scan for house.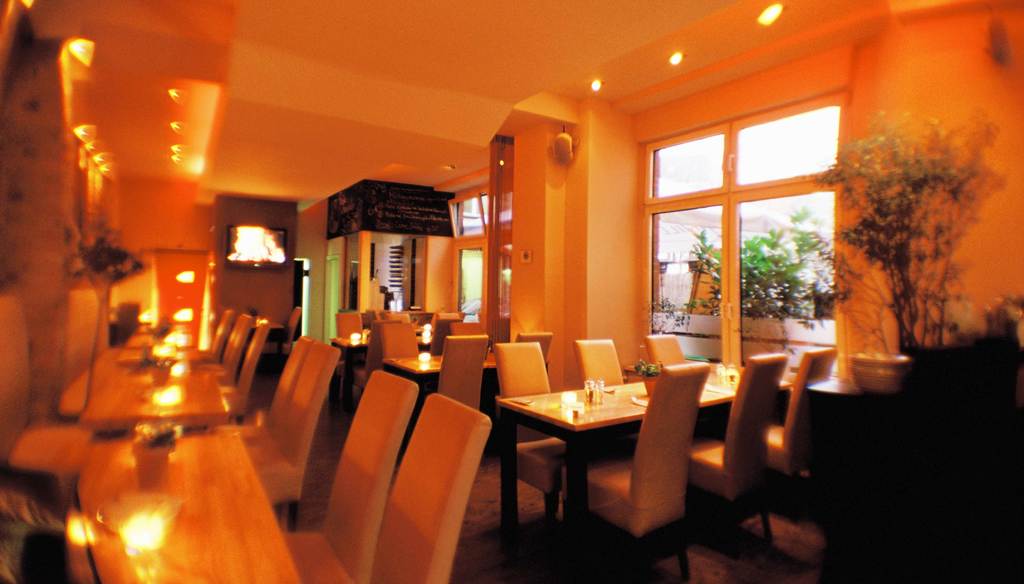
Scan result: 0,0,1023,583.
